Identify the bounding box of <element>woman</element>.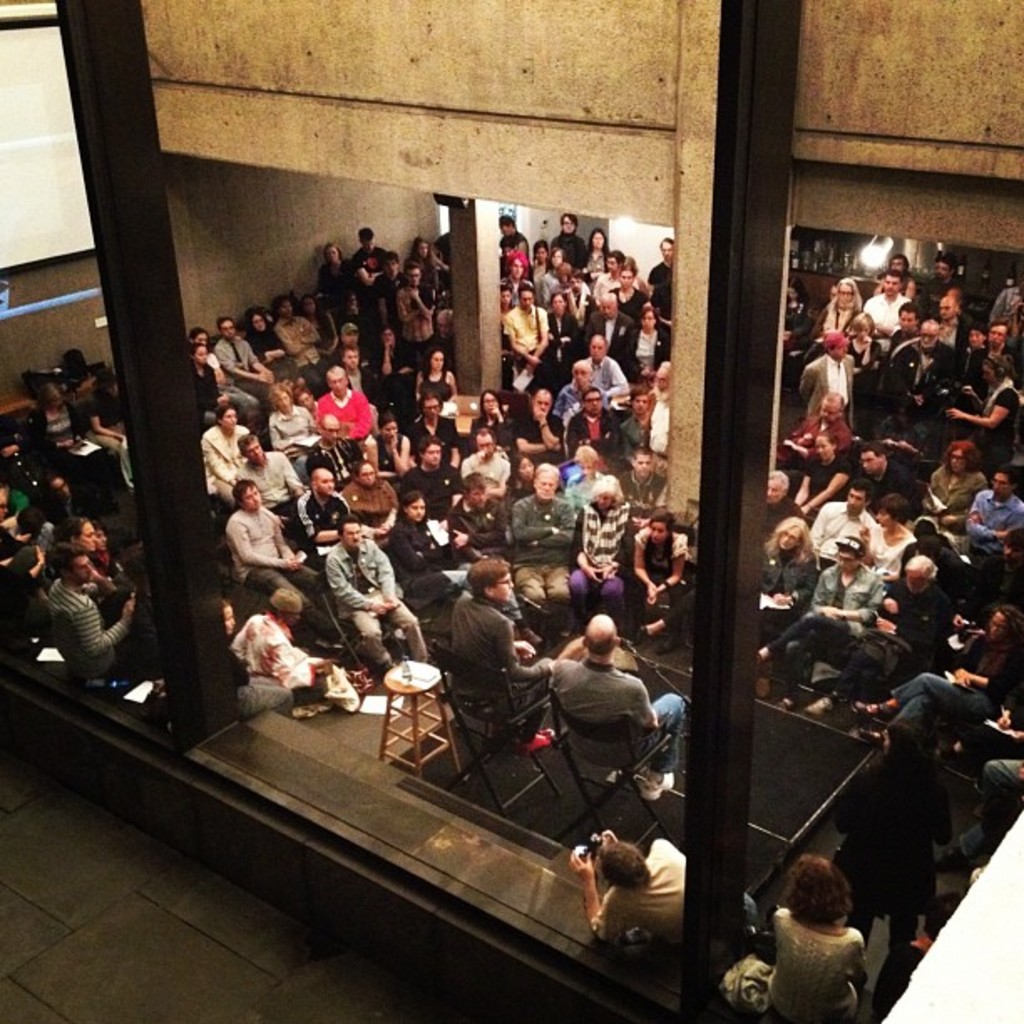
bbox(758, 515, 828, 693).
